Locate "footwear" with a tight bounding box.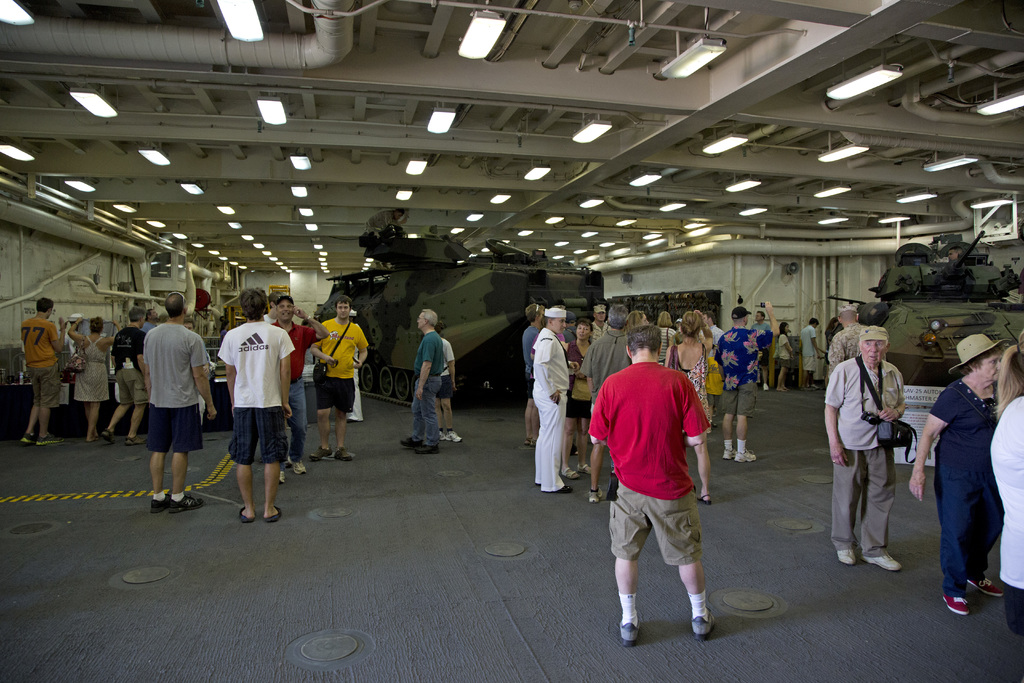
[762, 383, 771, 391].
